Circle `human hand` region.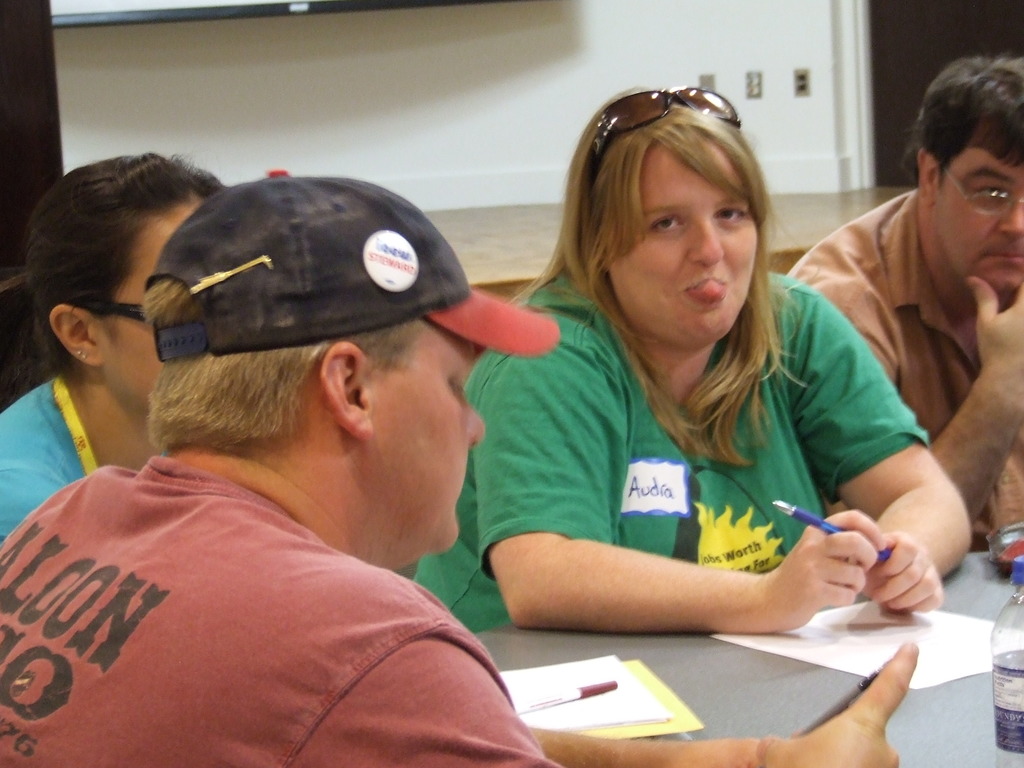
Region: 958:271:1023:412.
